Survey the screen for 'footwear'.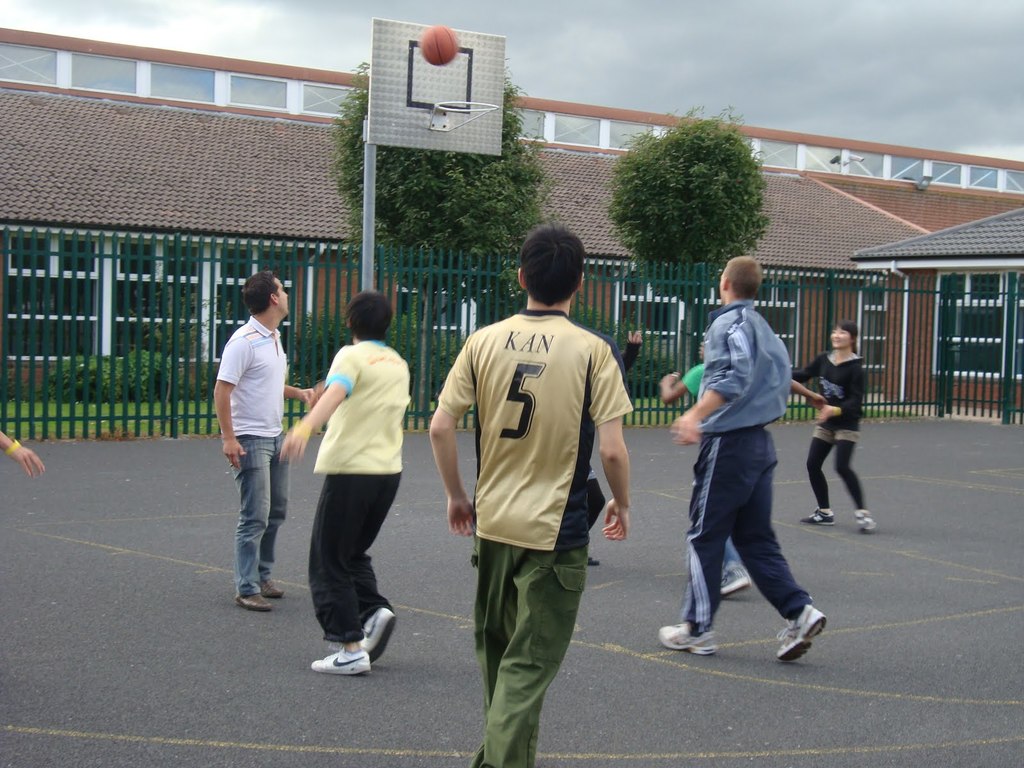
Survey found: crop(371, 601, 397, 658).
